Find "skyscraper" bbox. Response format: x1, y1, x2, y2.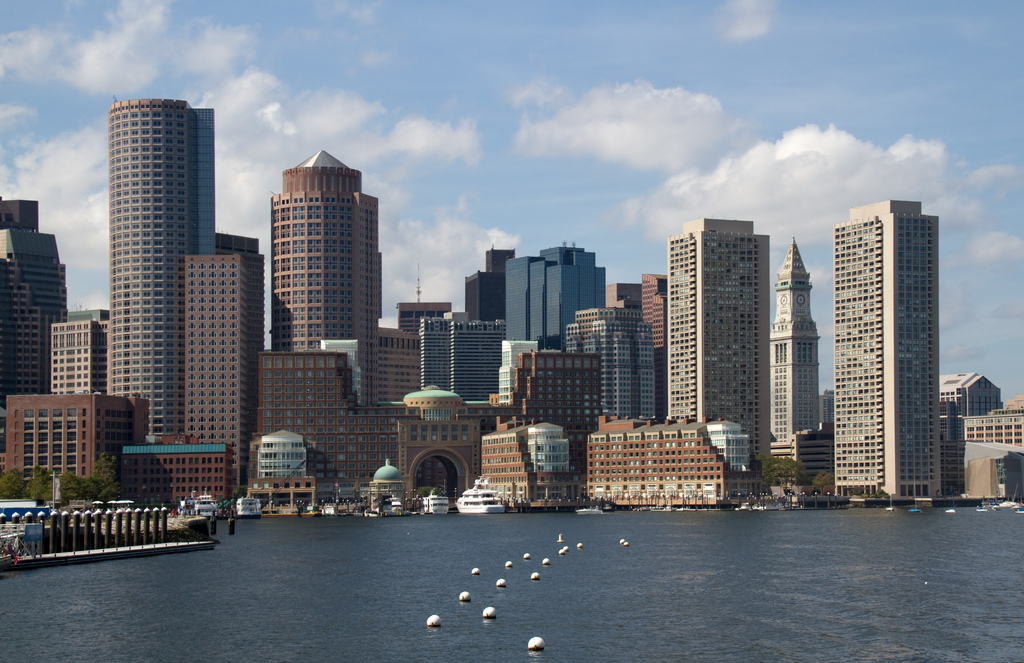
243, 134, 388, 376.
